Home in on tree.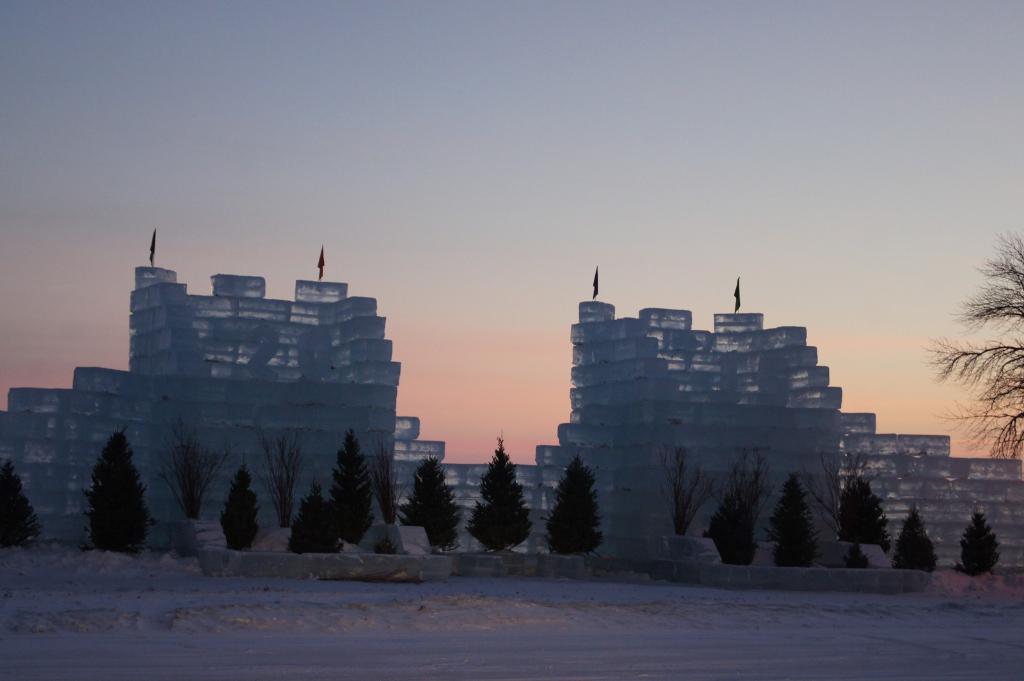
Homed in at locate(929, 231, 1023, 471).
